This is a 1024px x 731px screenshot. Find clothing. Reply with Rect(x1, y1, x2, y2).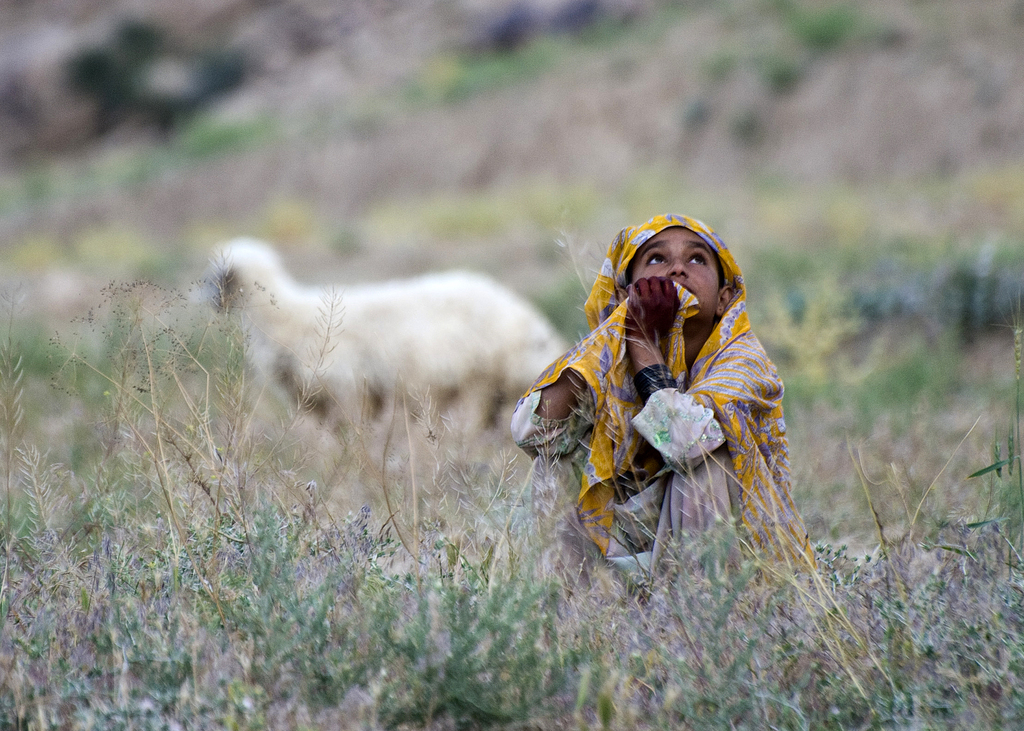
Rect(503, 209, 818, 603).
